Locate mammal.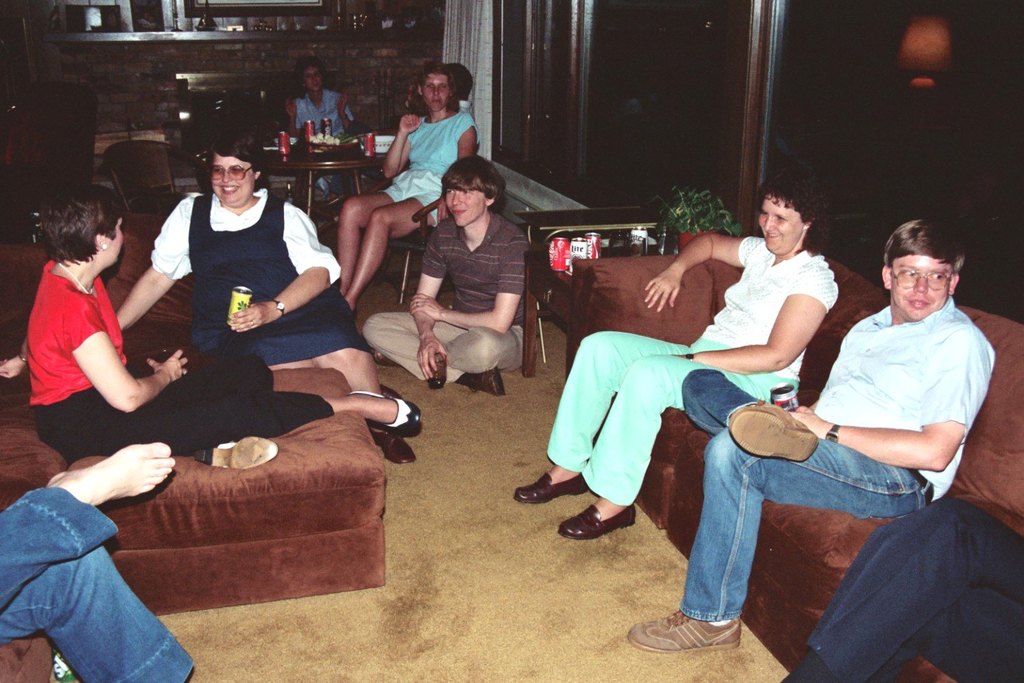
Bounding box: crop(0, 183, 422, 469).
